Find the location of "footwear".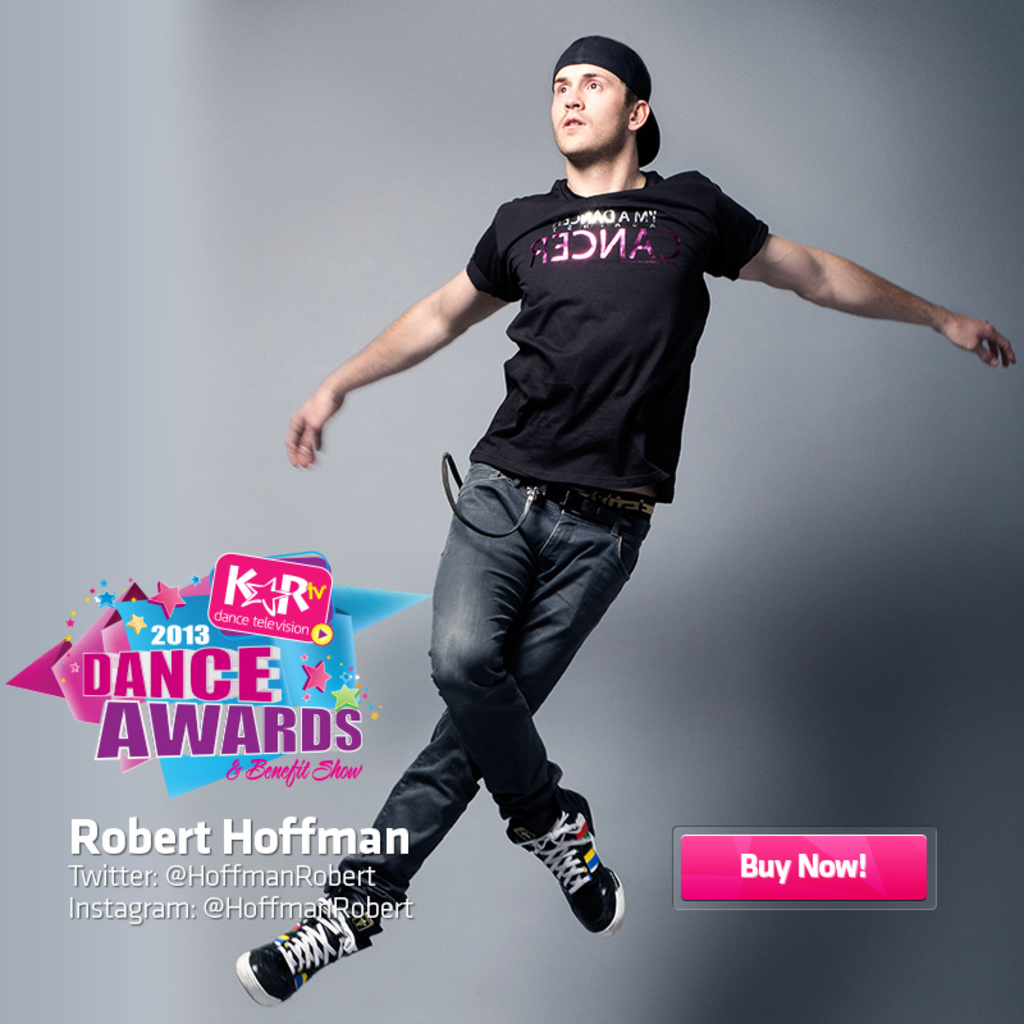
Location: {"x1": 236, "y1": 888, "x2": 384, "y2": 1011}.
